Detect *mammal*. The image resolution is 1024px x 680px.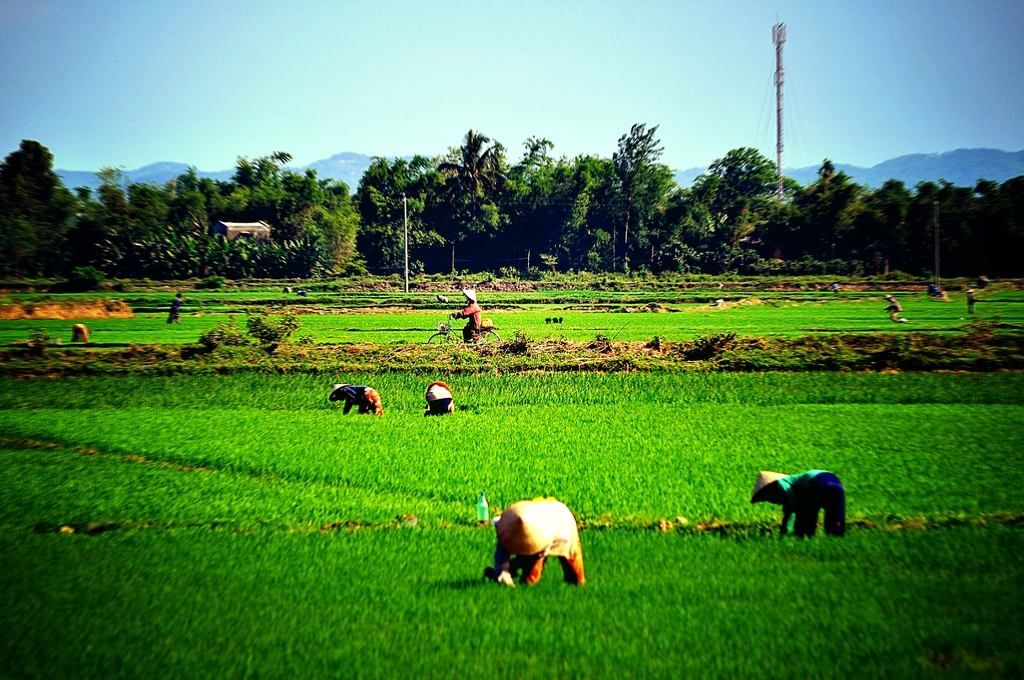
x1=491 y1=496 x2=586 y2=591.
